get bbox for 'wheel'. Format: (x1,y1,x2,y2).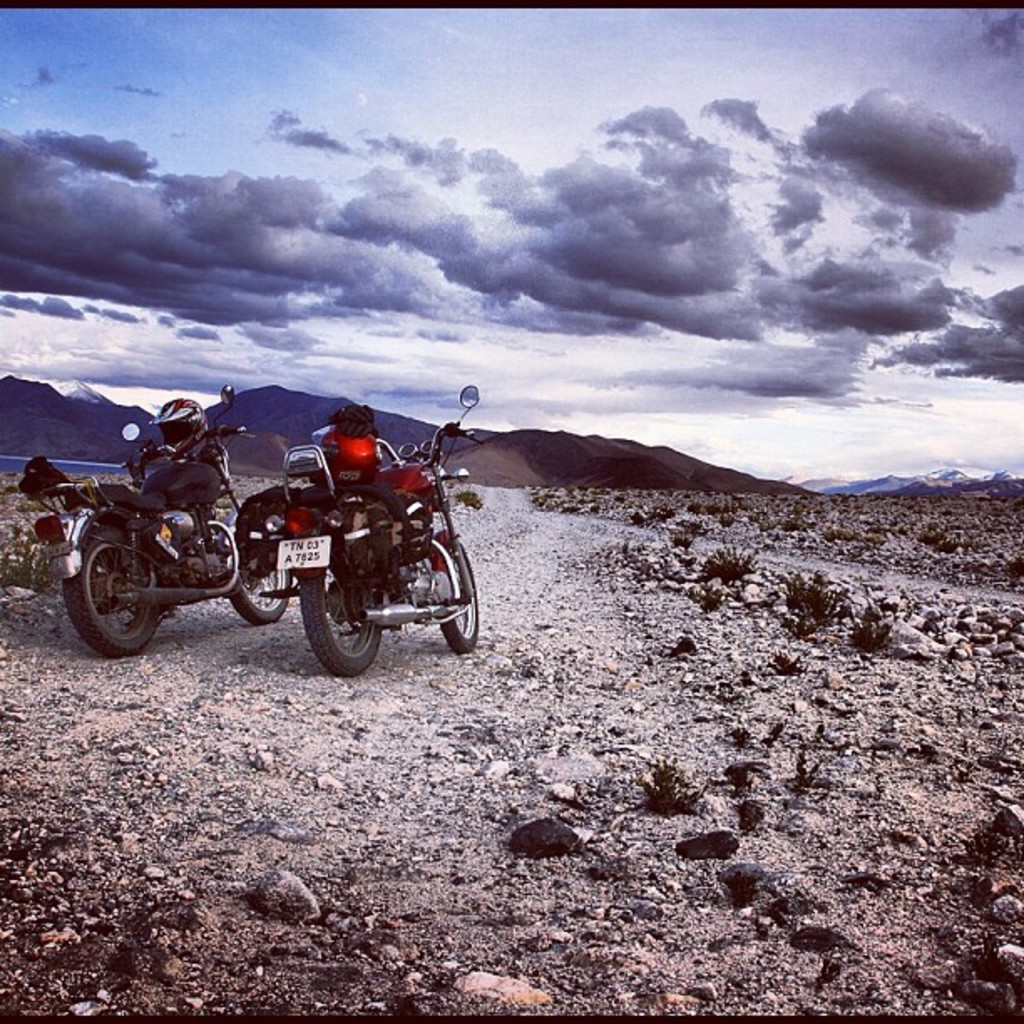
(219,504,291,624).
